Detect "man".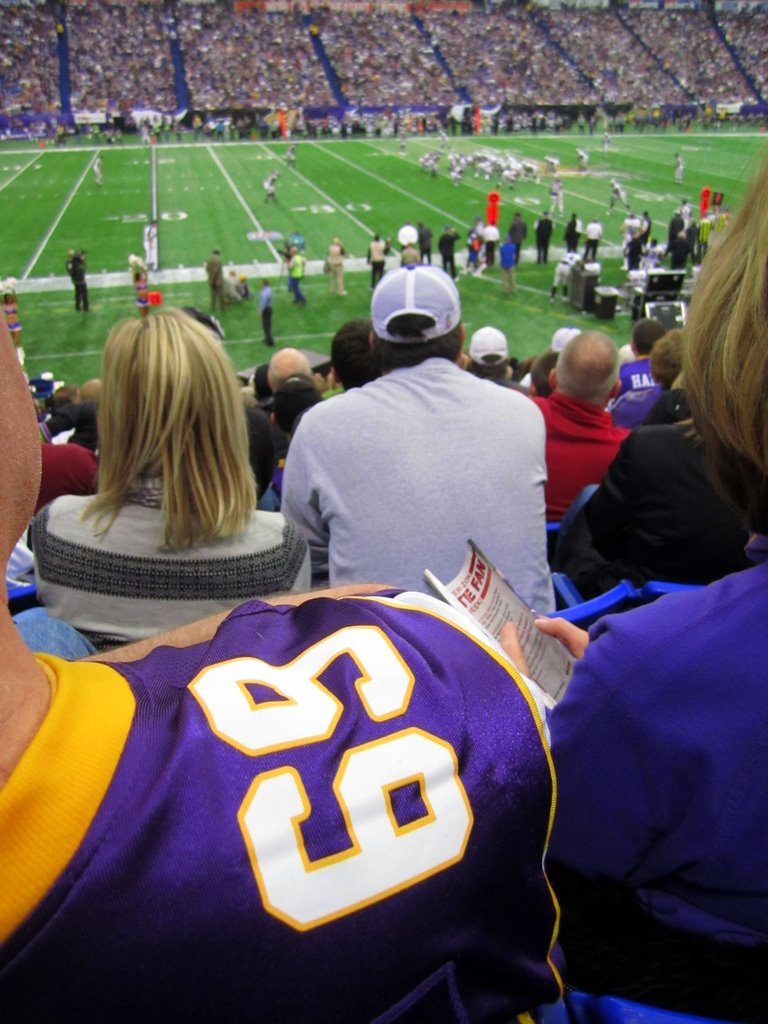
Detected at x1=280 y1=144 x2=300 y2=167.
